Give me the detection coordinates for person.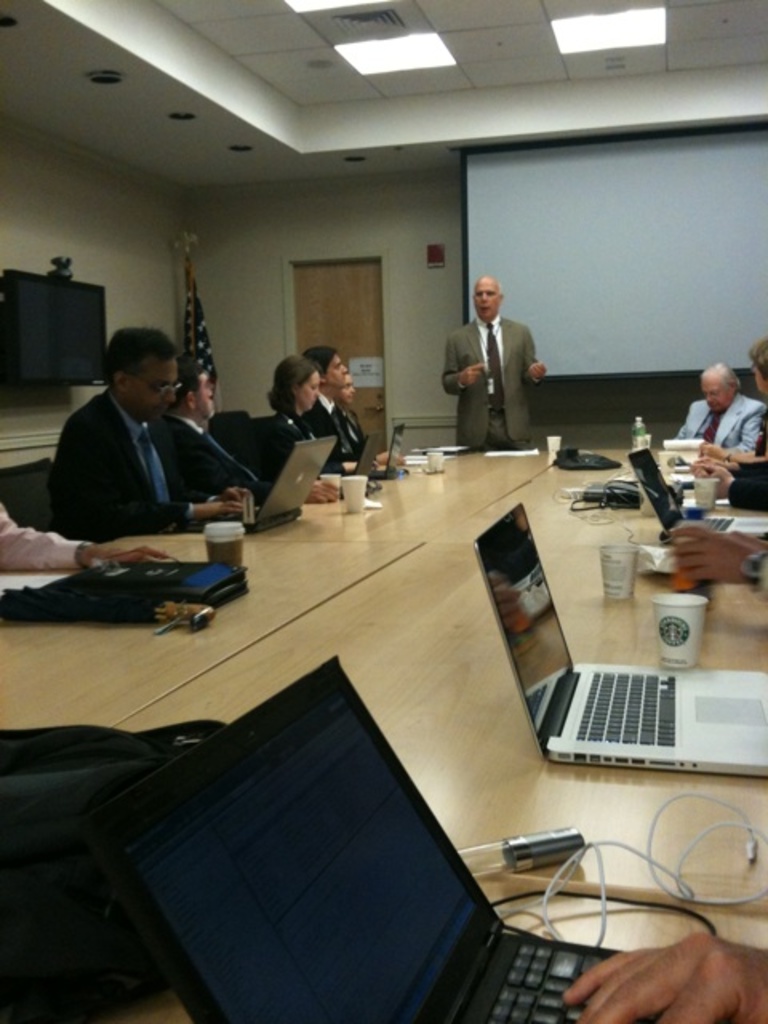
166,363,334,514.
